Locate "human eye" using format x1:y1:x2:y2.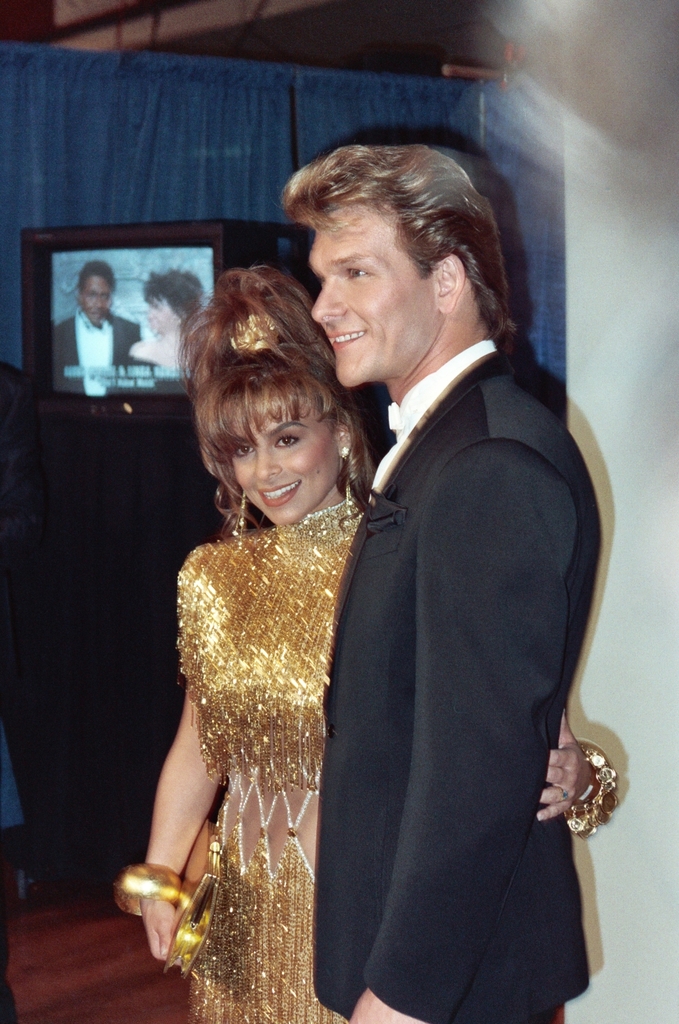
342:258:374:281.
